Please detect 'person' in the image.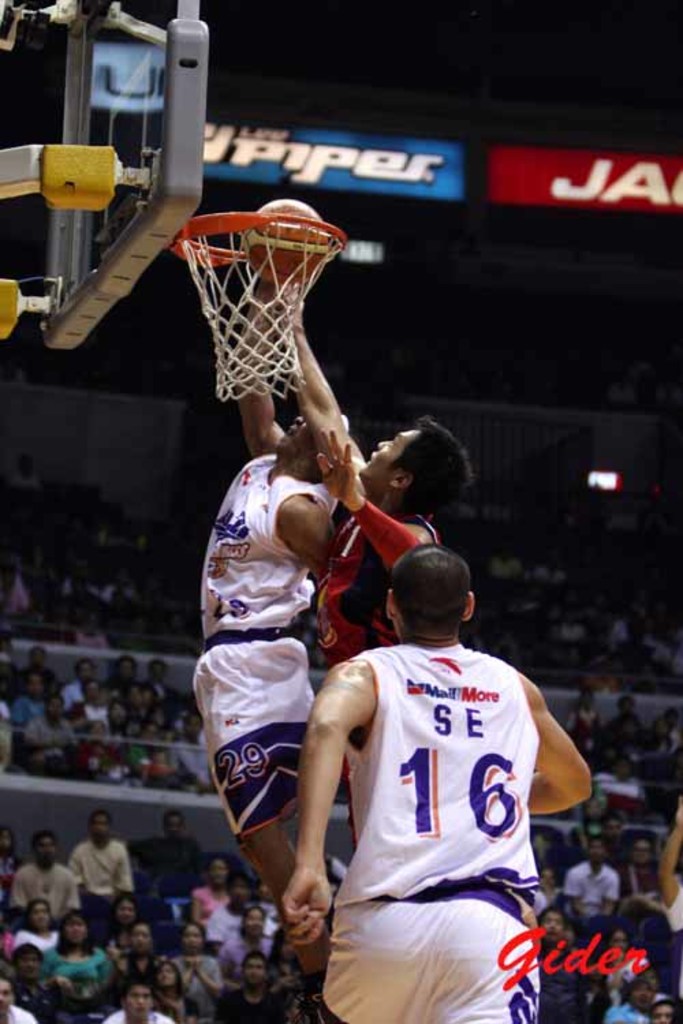
<region>305, 532, 567, 1023</region>.
